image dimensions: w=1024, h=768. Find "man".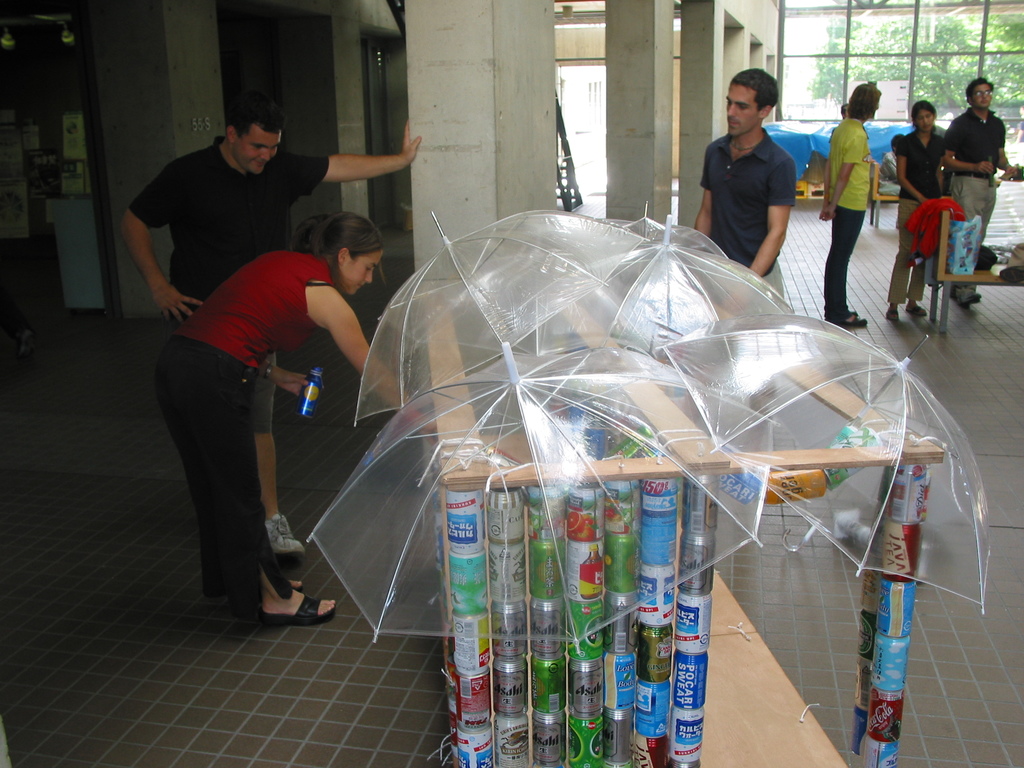
crop(948, 79, 1021, 310).
